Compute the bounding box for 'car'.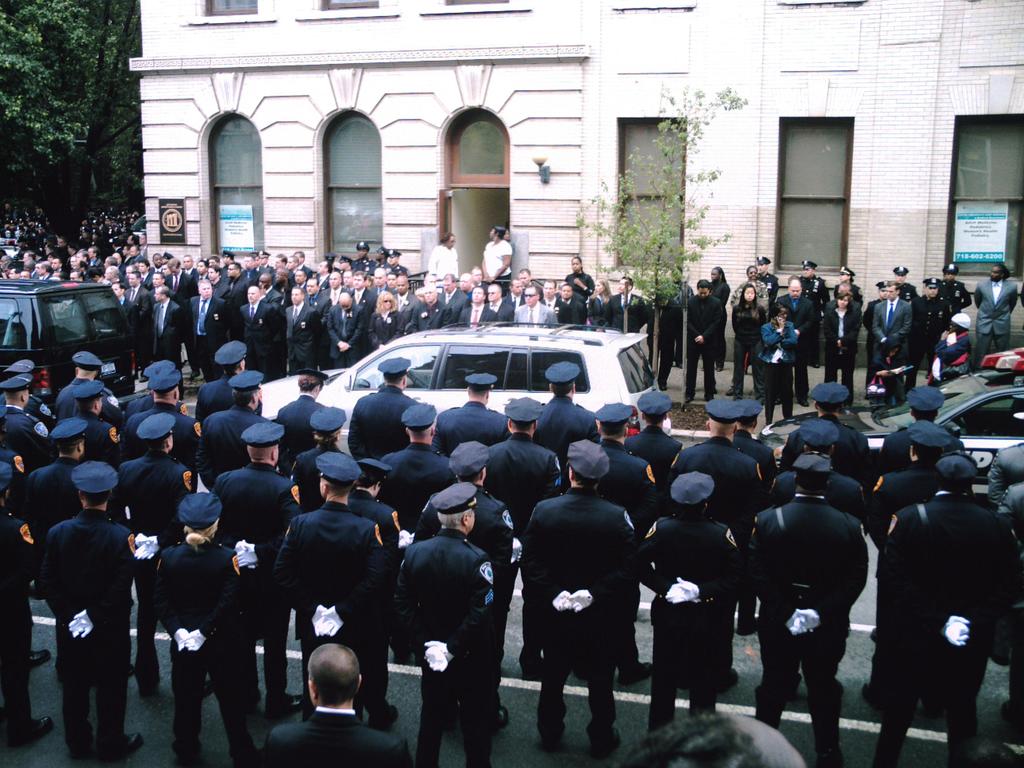
box(257, 317, 657, 425).
